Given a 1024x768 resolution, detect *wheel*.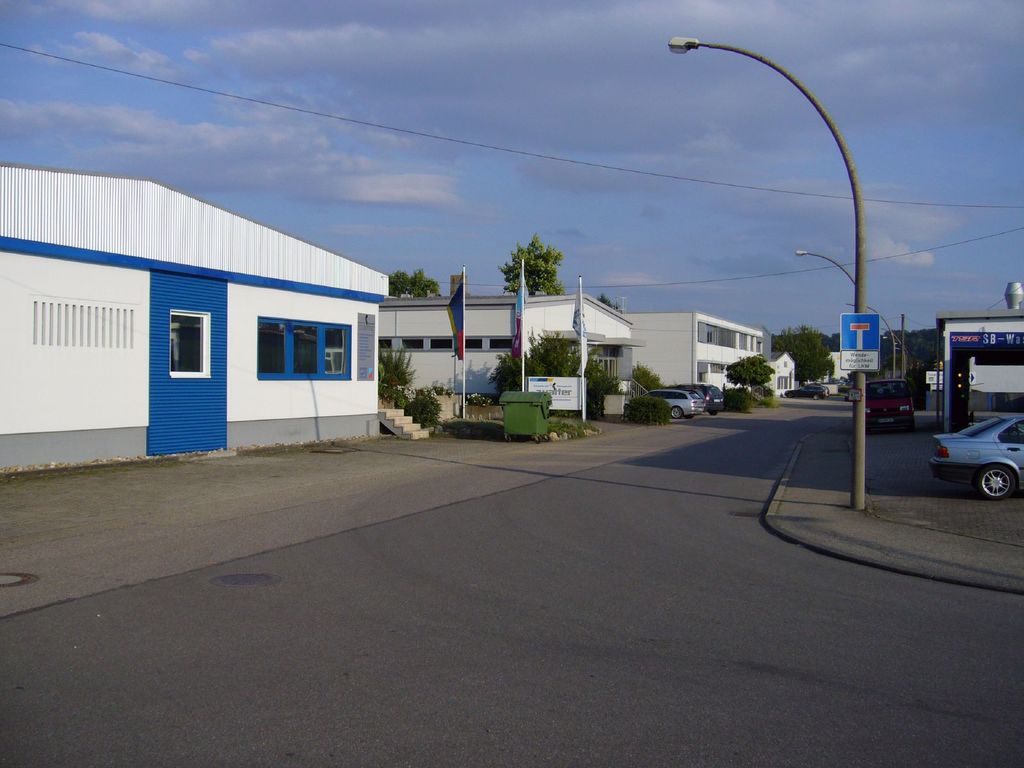
x1=506, y1=439, x2=510, y2=443.
